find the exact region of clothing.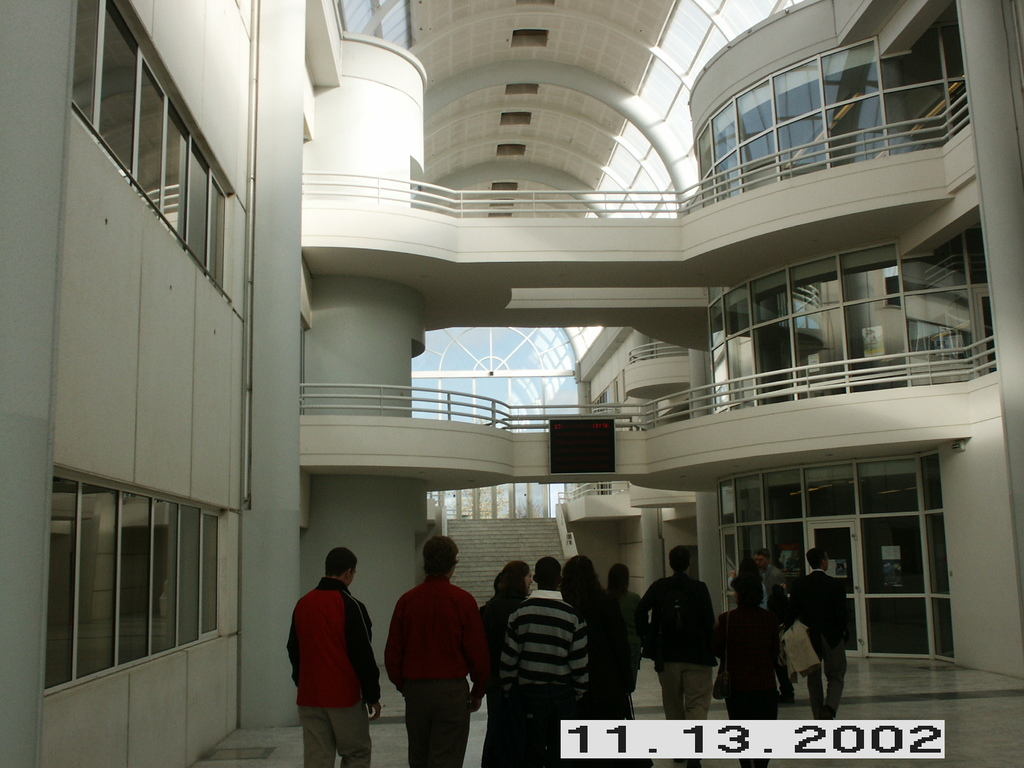
Exact region: BBox(470, 584, 520, 712).
